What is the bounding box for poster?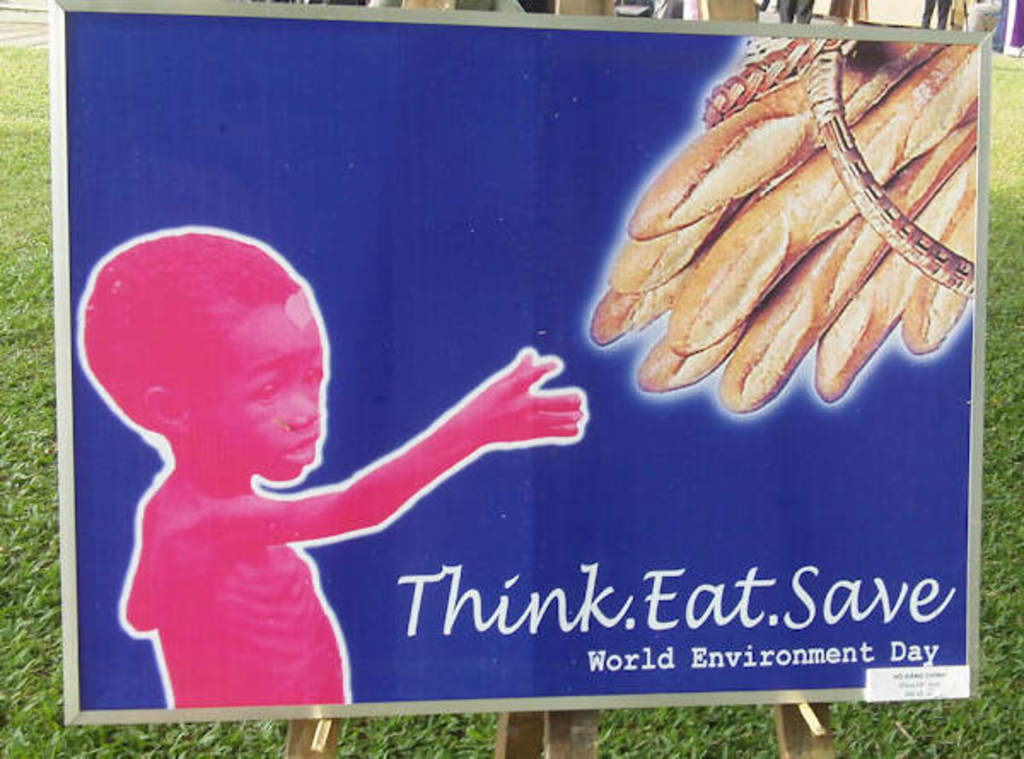
(65,12,976,708).
